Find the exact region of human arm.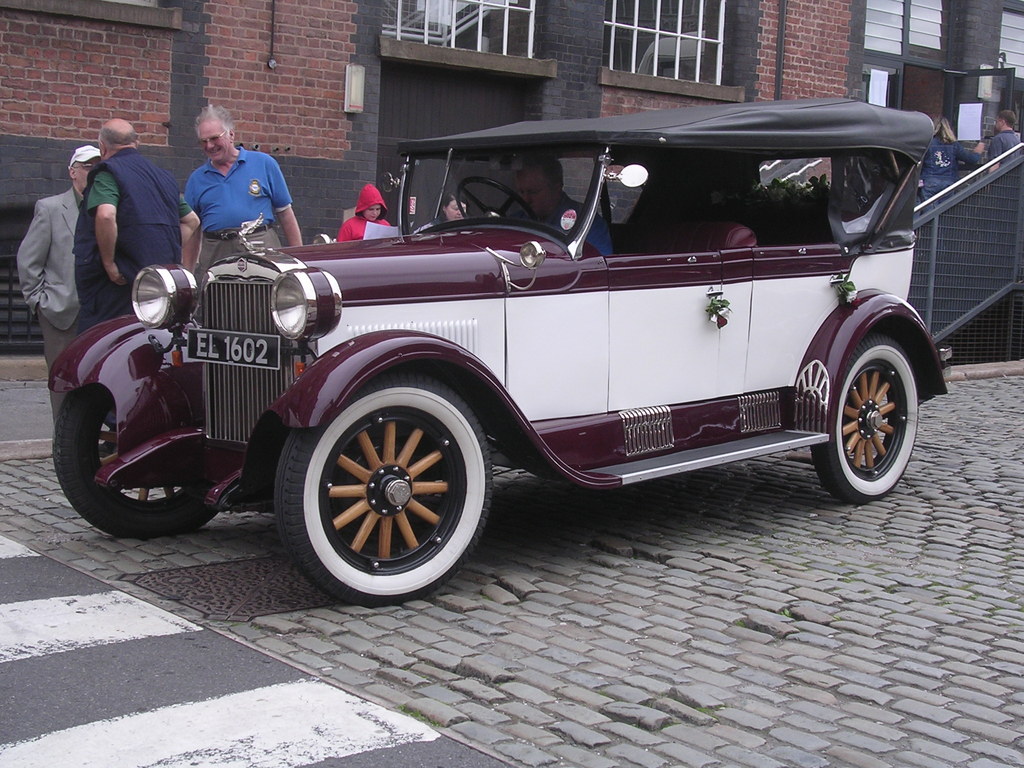
Exact region: rect(960, 145, 977, 163).
